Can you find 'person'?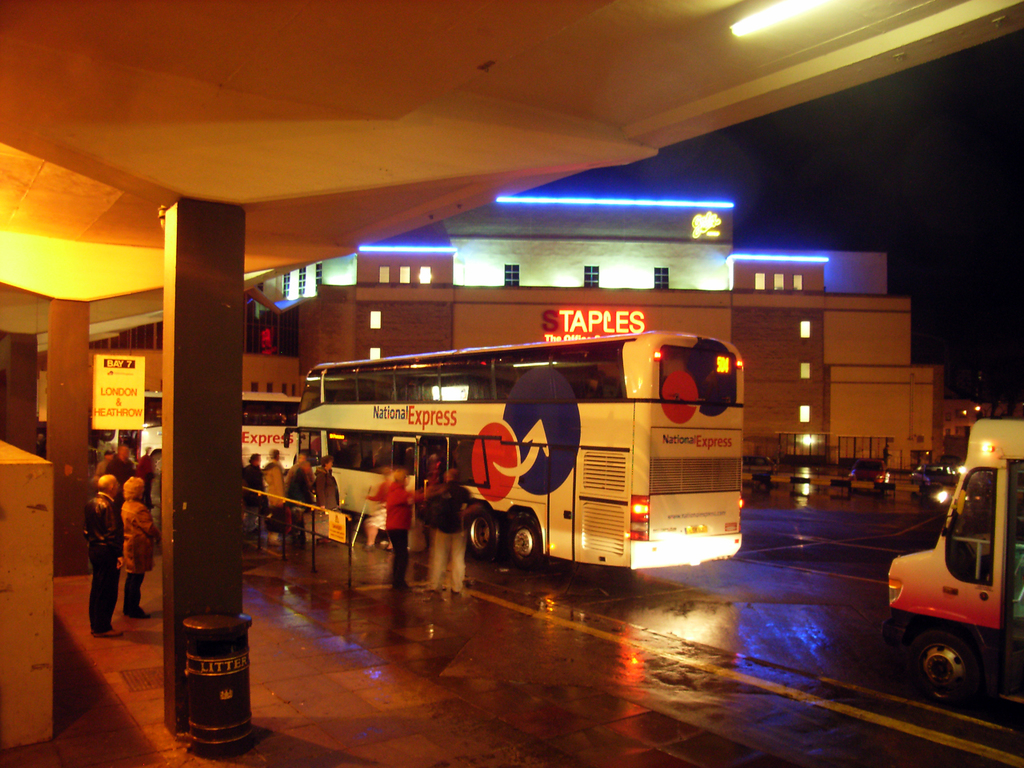
Yes, bounding box: (83,472,125,637).
